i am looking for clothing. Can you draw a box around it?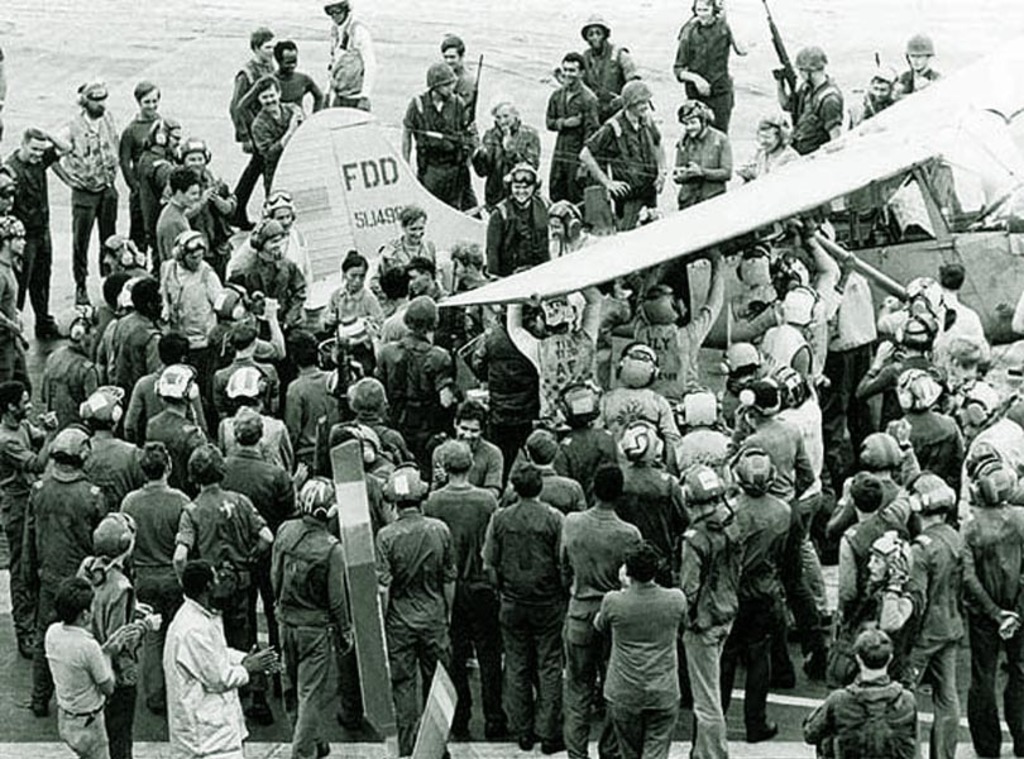
Sure, the bounding box is Rect(143, 407, 207, 490).
